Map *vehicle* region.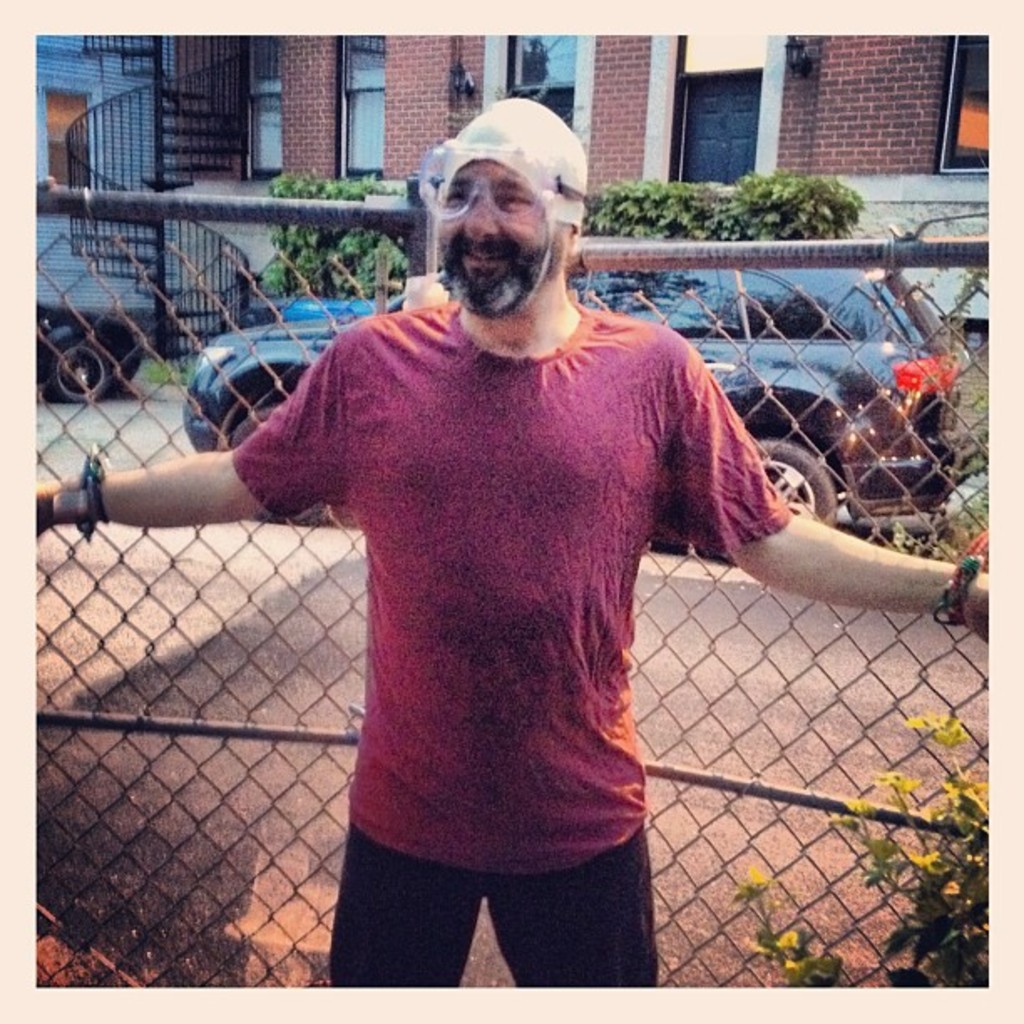
Mapped to [left=274, top=286, right=467, bottom=330].
